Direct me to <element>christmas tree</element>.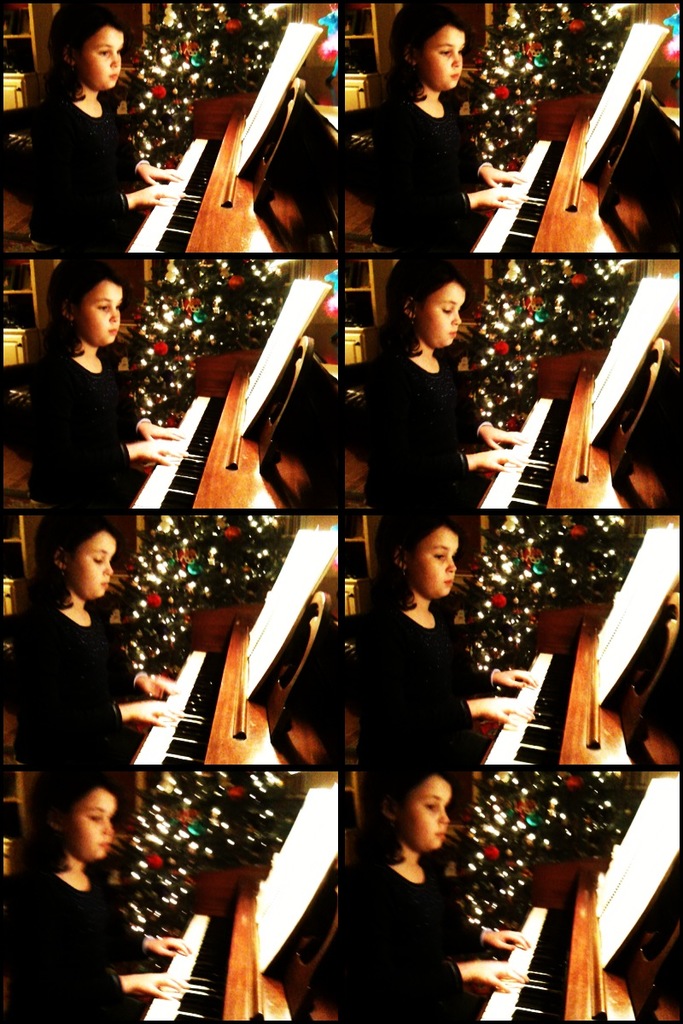
Direction: select_region(122, 772, 210, 972).
